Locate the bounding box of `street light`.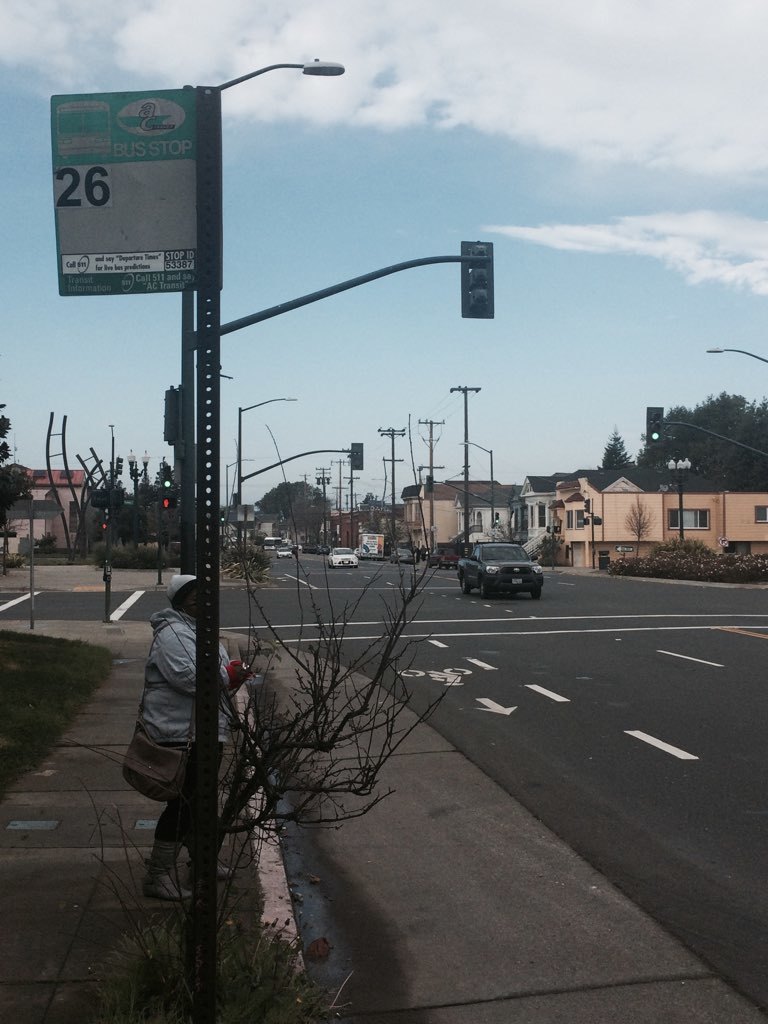
Bounding box: detection(663, 456, 697, 543).
